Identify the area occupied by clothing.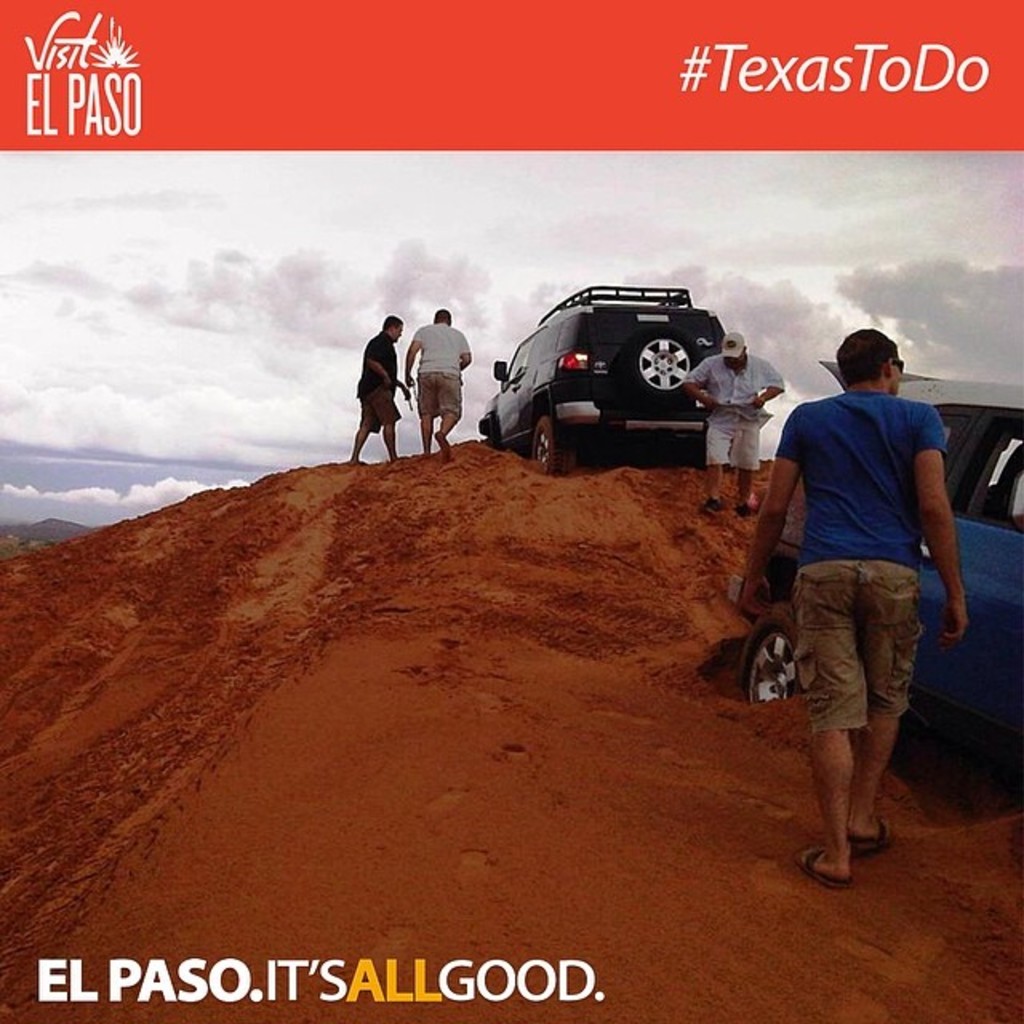
Area: 726,317,976,826.
